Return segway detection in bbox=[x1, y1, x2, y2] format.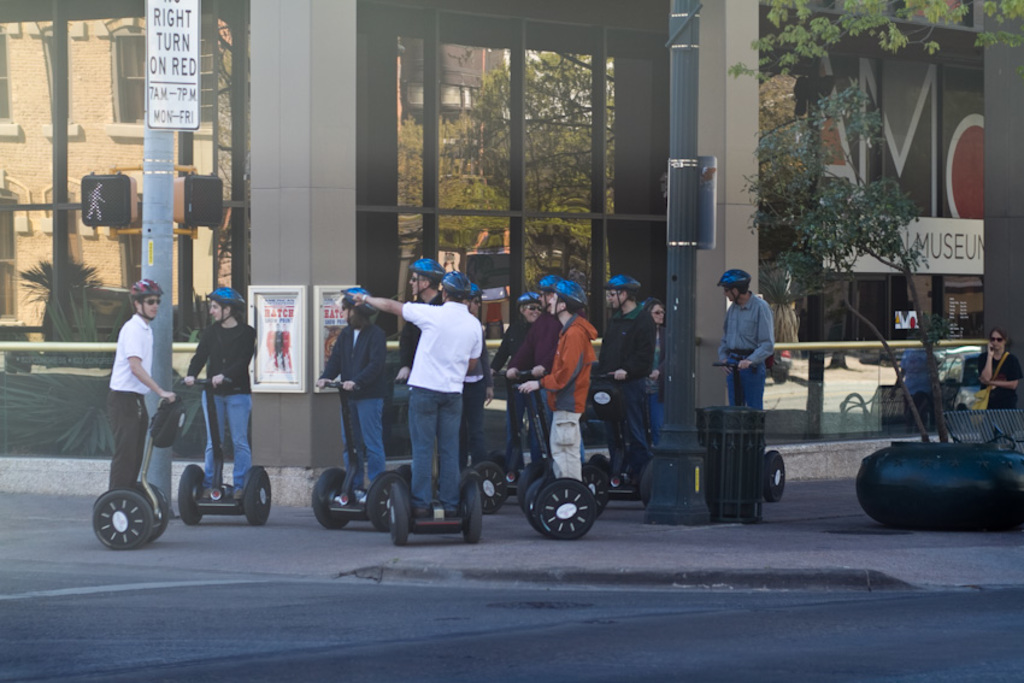
bbox=[383, 473, 487, 548].
